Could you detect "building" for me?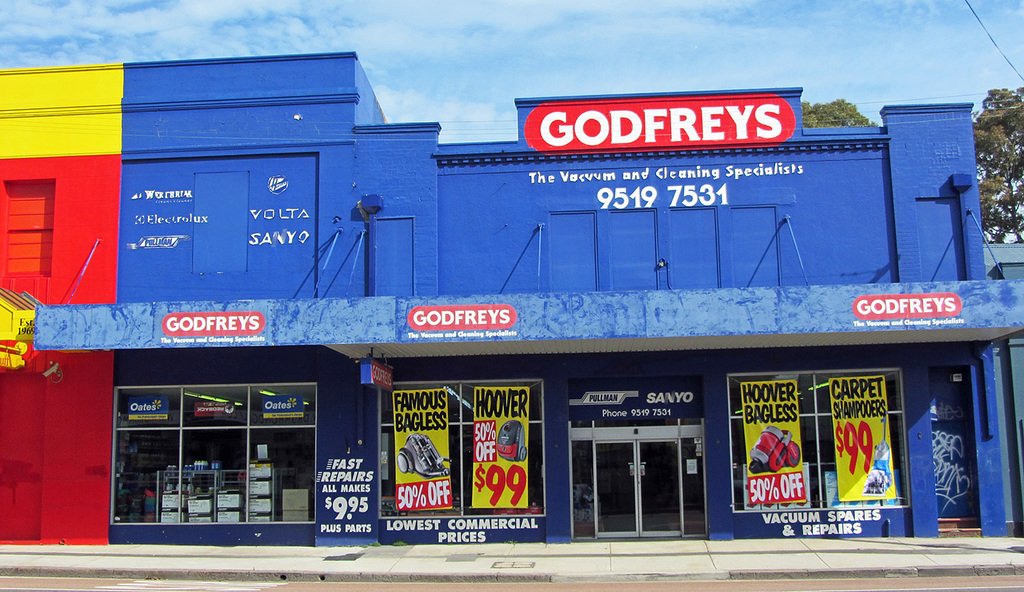
Detection result: 982,238,1022,511.
